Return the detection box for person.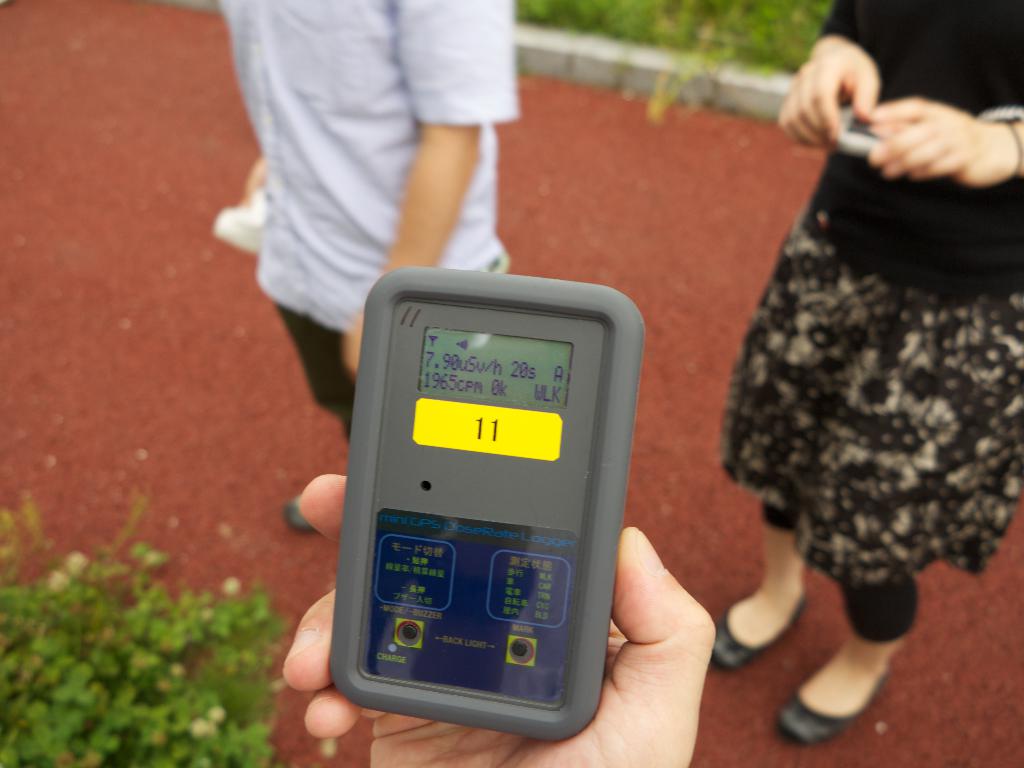
box=[200, 0, 527, 537].
